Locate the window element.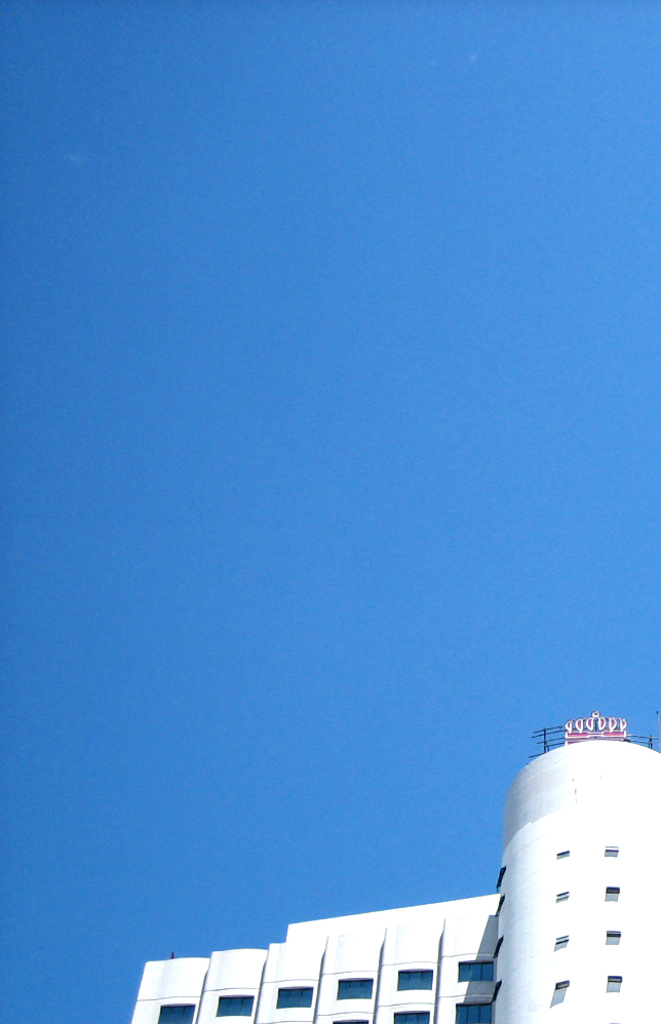
Element bbox: pyautogui.locateOnScreen(218, 994, 257, 1023).
